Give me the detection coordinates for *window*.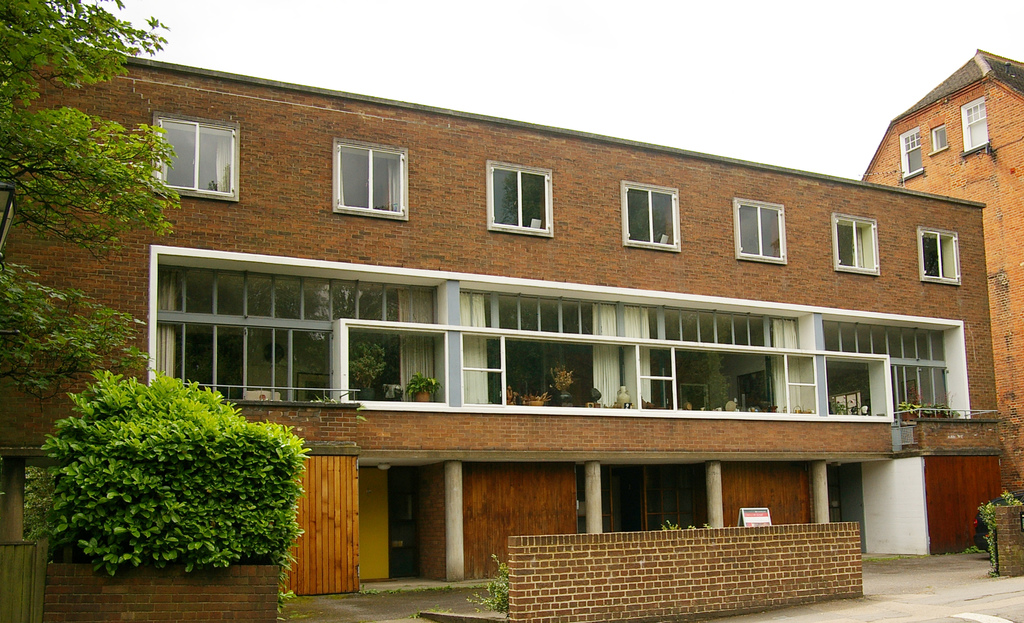
(154,115,242,200).
